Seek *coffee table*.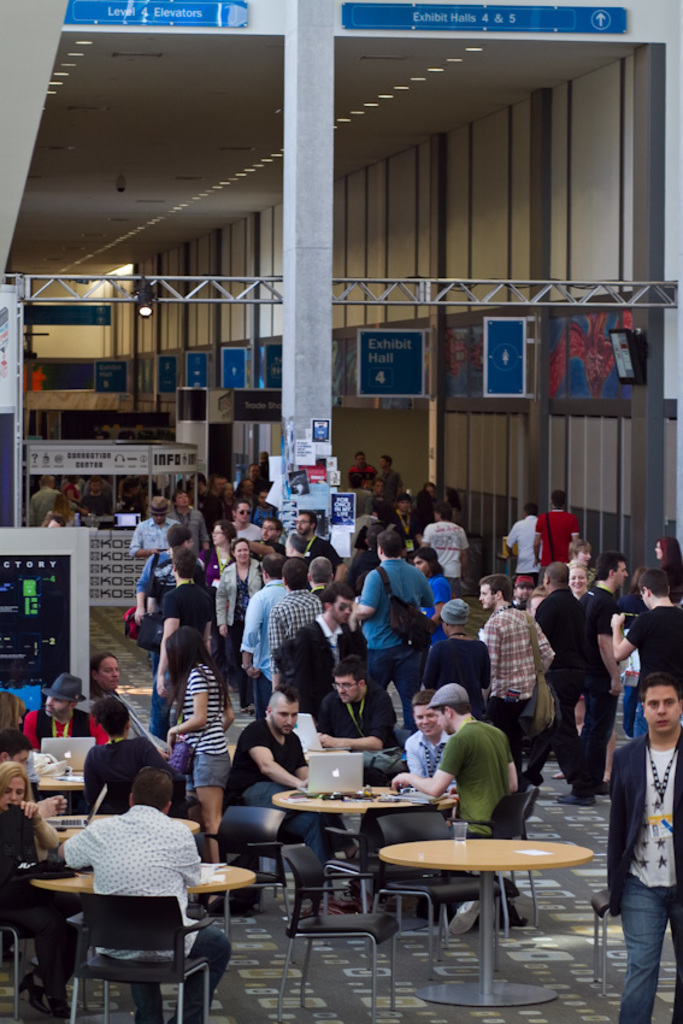
[left=367, top=824, right=590, bottom=987].
